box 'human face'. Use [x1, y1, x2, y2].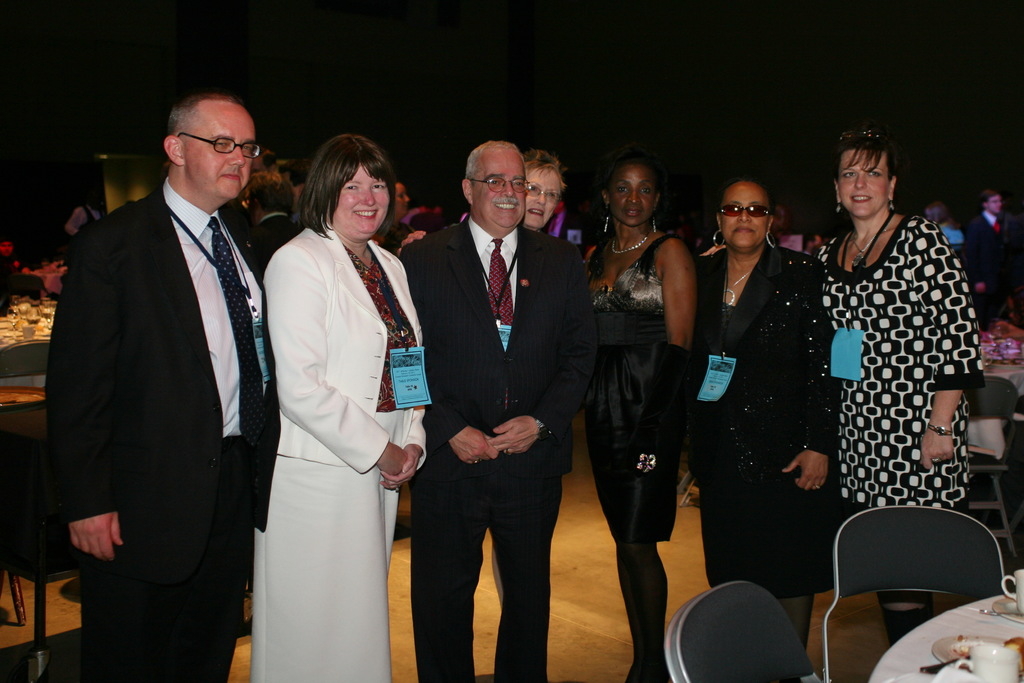
[989, 194, 1005, 213].
